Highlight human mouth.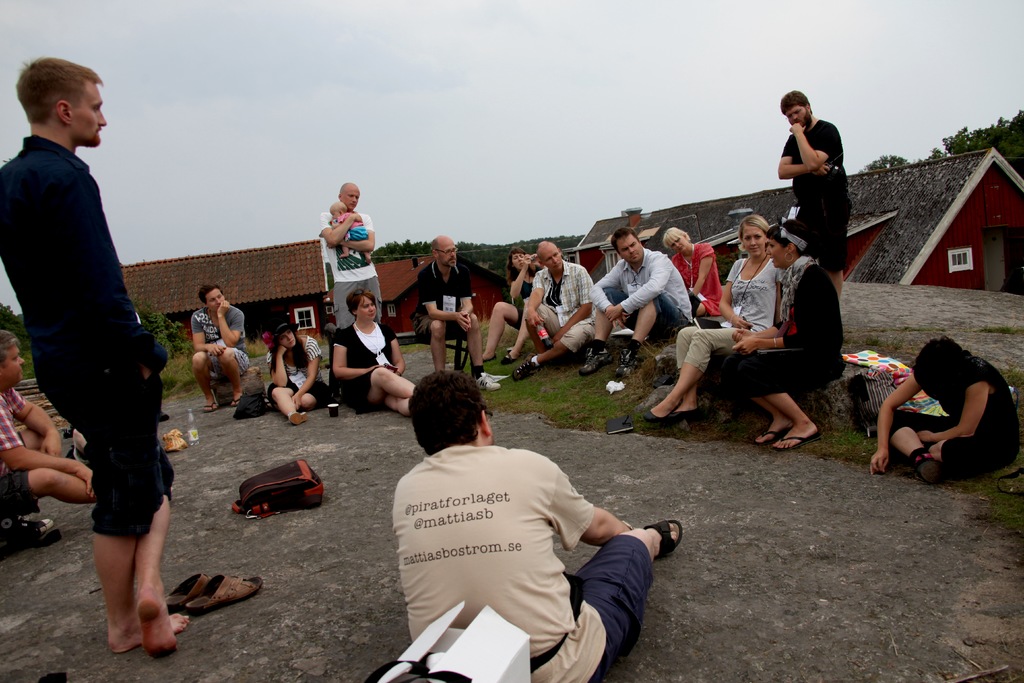
Highlighted region: locate(746, 245, 757, 251).
